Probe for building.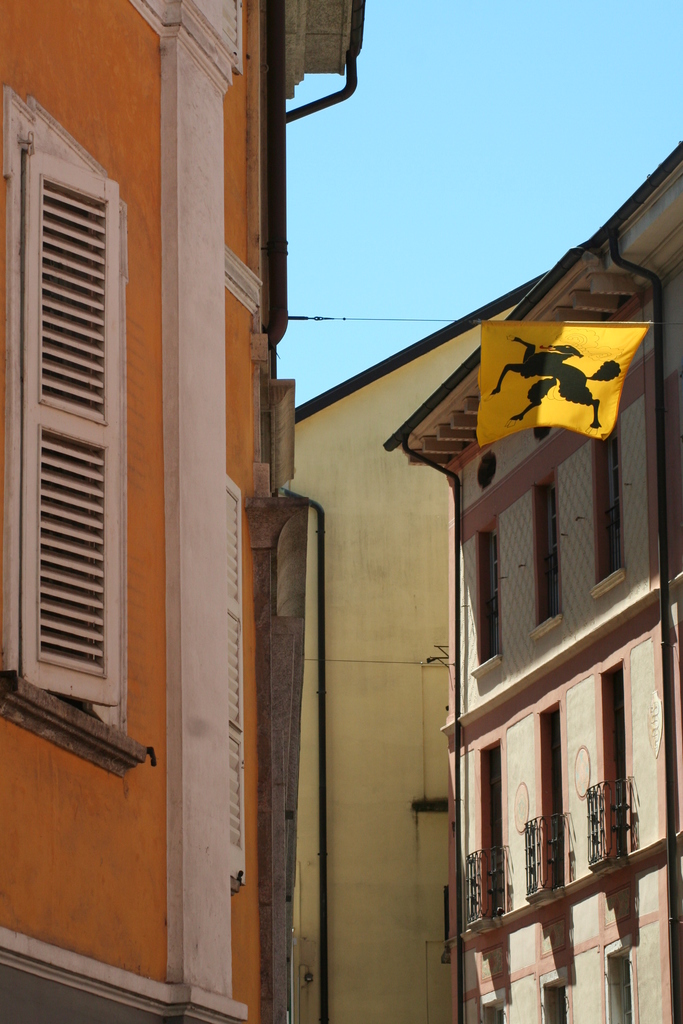
Probe result: [0, 0, 363, 1023].
